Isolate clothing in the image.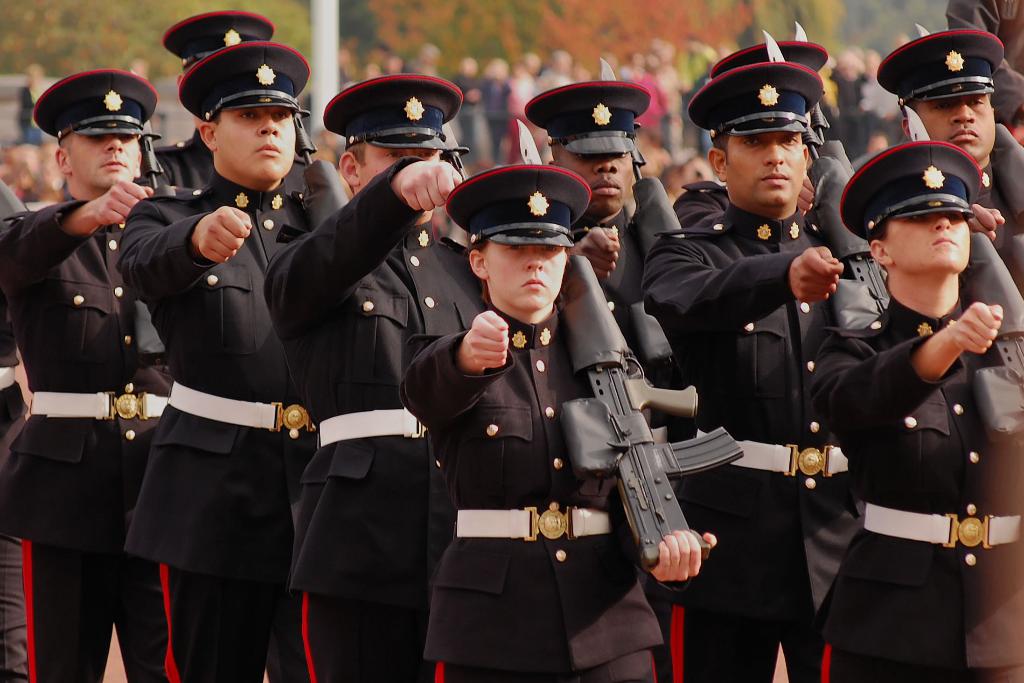
Isolated region: x1=957 y1=171 x2=1023 y2=291.
